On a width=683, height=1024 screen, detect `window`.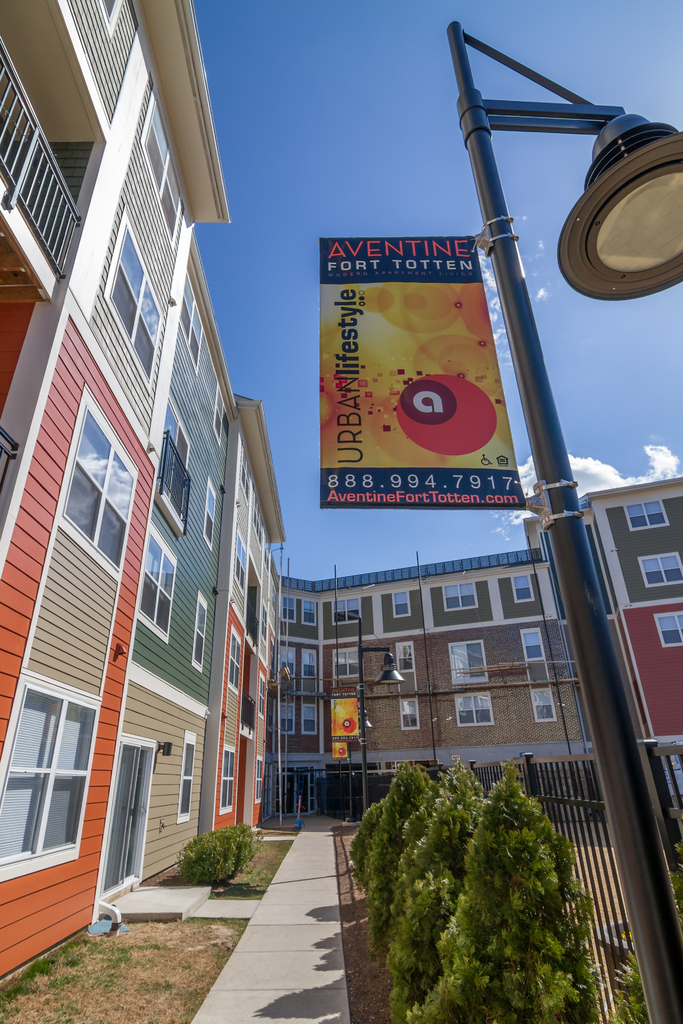
l=387, t=593, r=404, b=619.
